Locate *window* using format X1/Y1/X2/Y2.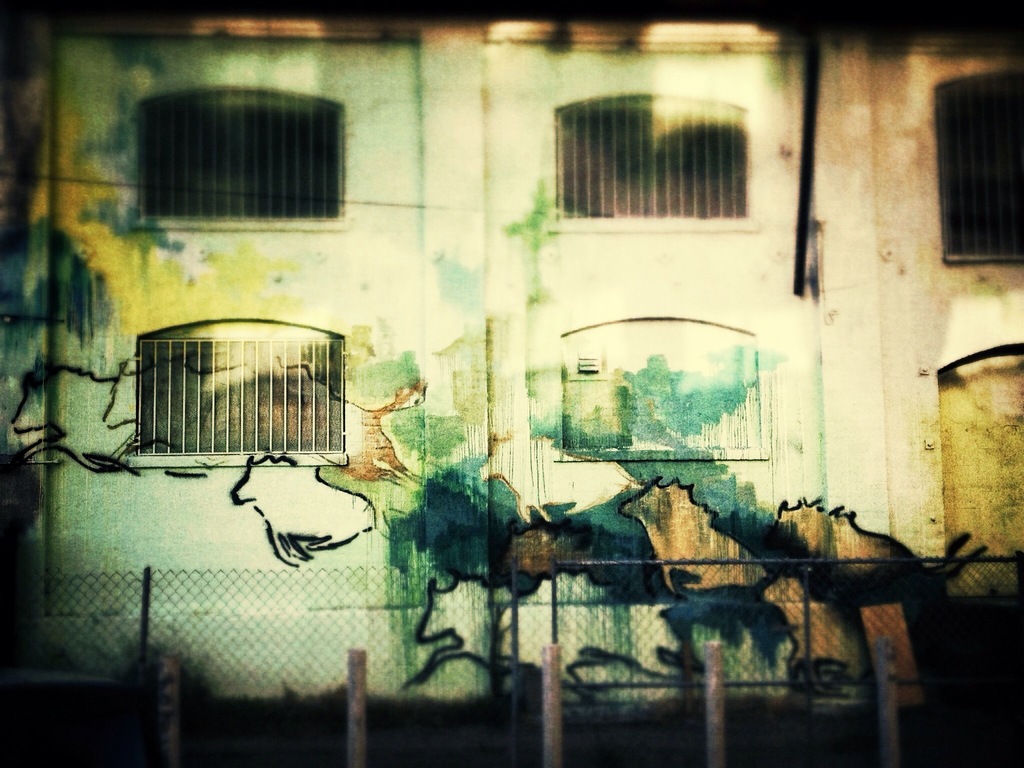
129/305/353/466.
